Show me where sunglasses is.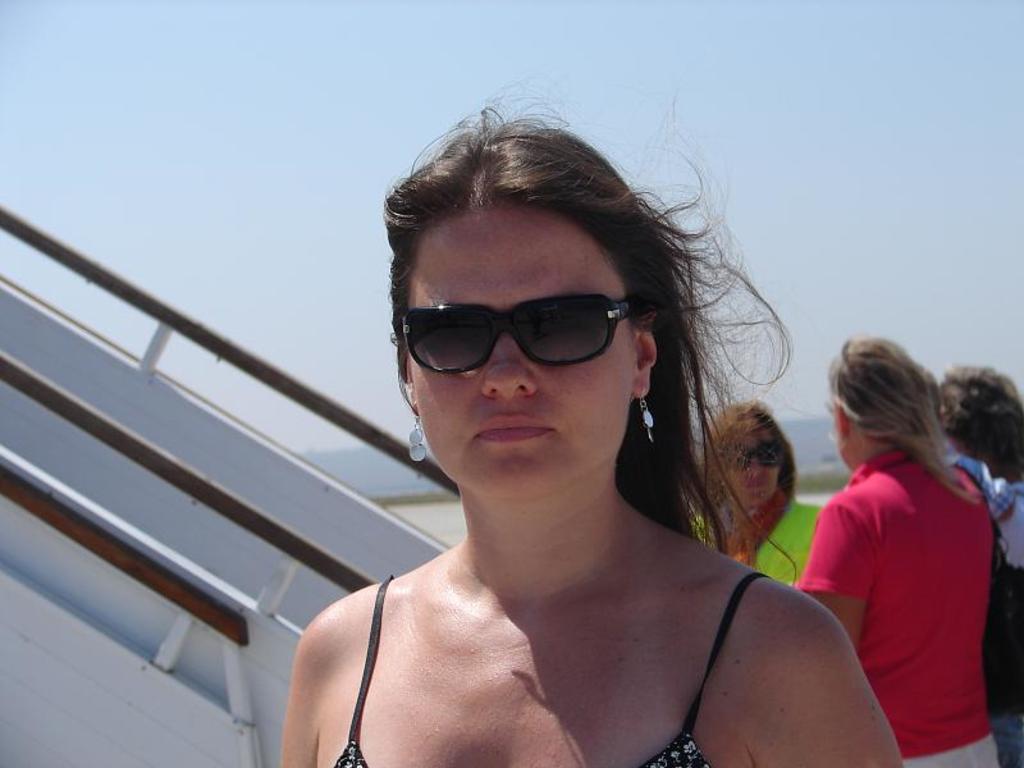
sunglasses is at bbox(399, 293, 637, 375).
